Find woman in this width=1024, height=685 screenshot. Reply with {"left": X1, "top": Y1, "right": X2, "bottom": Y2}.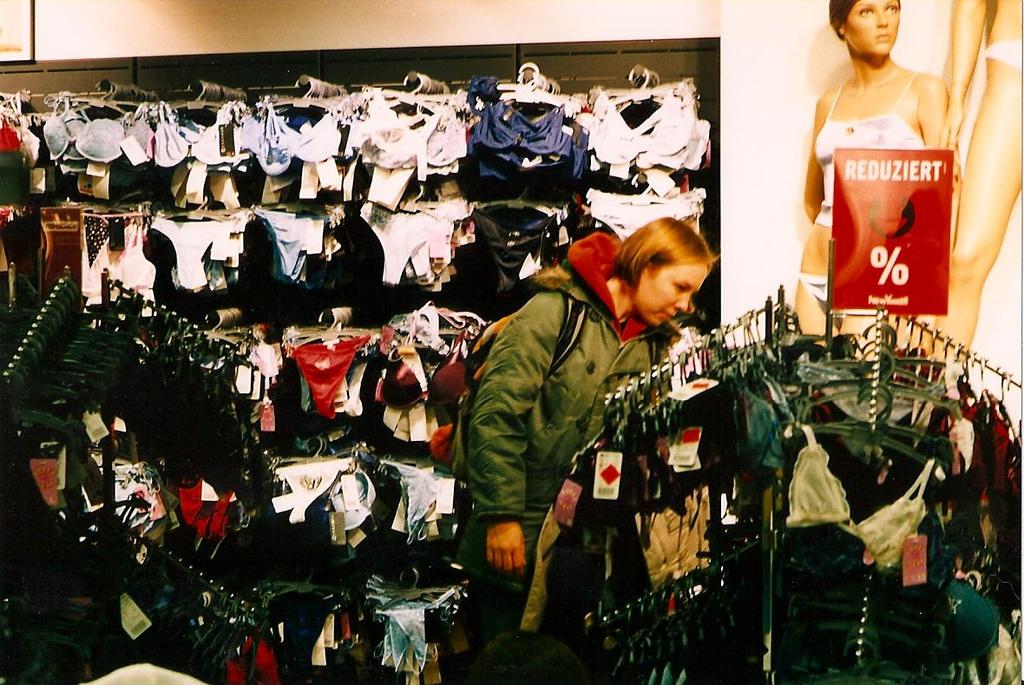
{"left": 444, "top": 214, "right": 715, "bottom": 684}.
